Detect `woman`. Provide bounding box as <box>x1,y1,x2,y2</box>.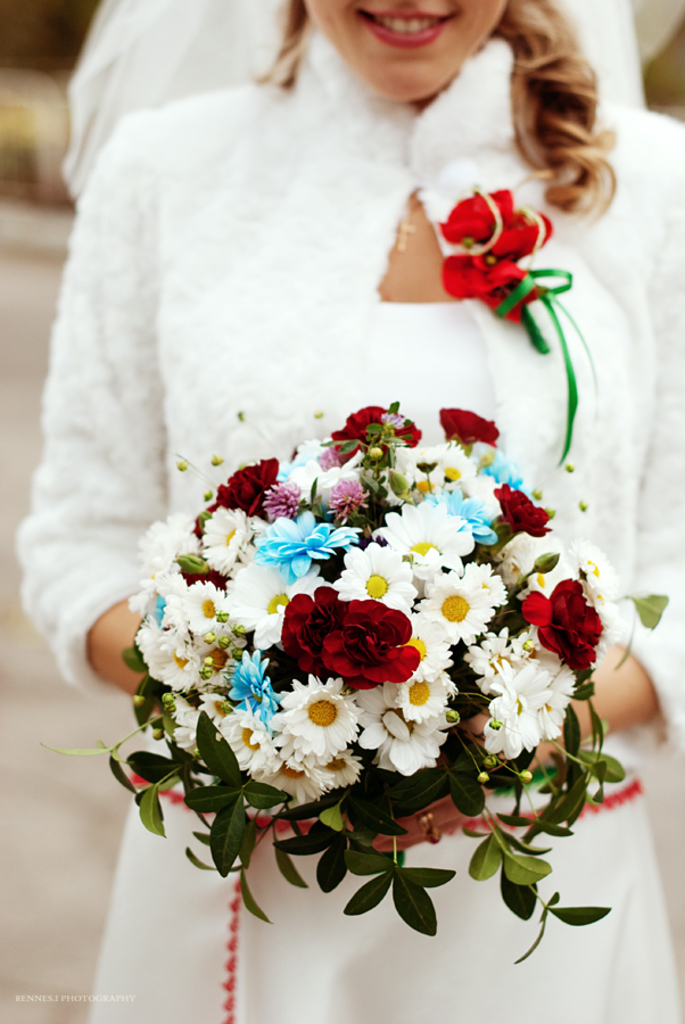
<box>43,0,642,910</box>.
